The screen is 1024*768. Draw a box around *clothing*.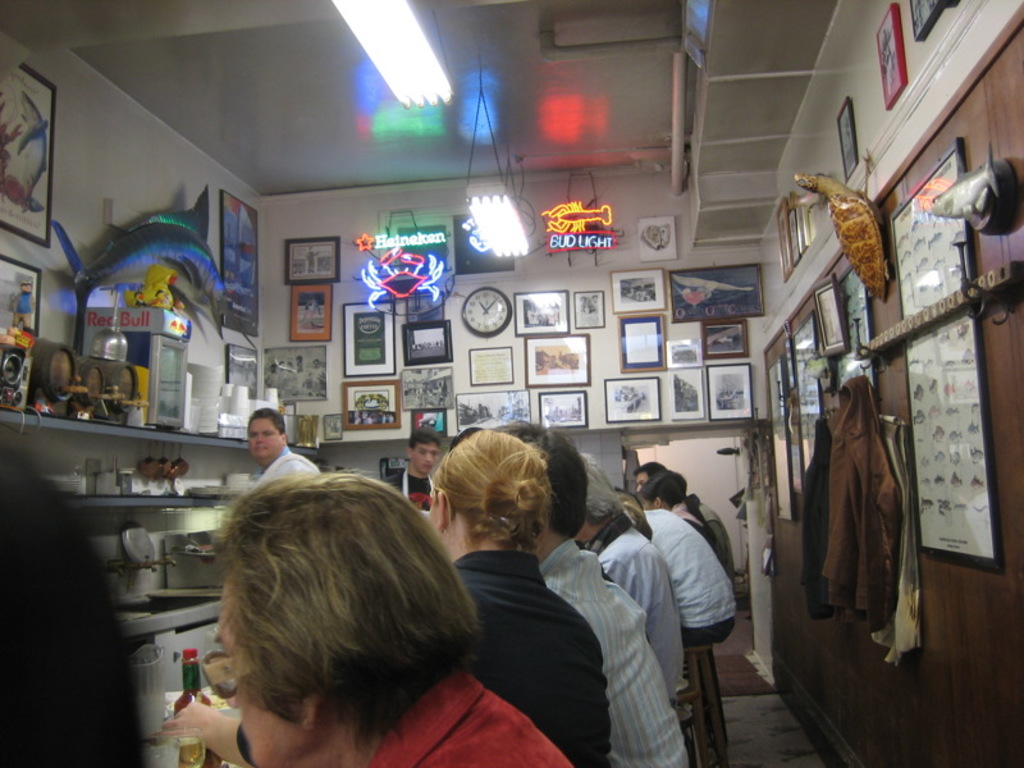
x1=812, y1=370, x2=915, y2=653.
